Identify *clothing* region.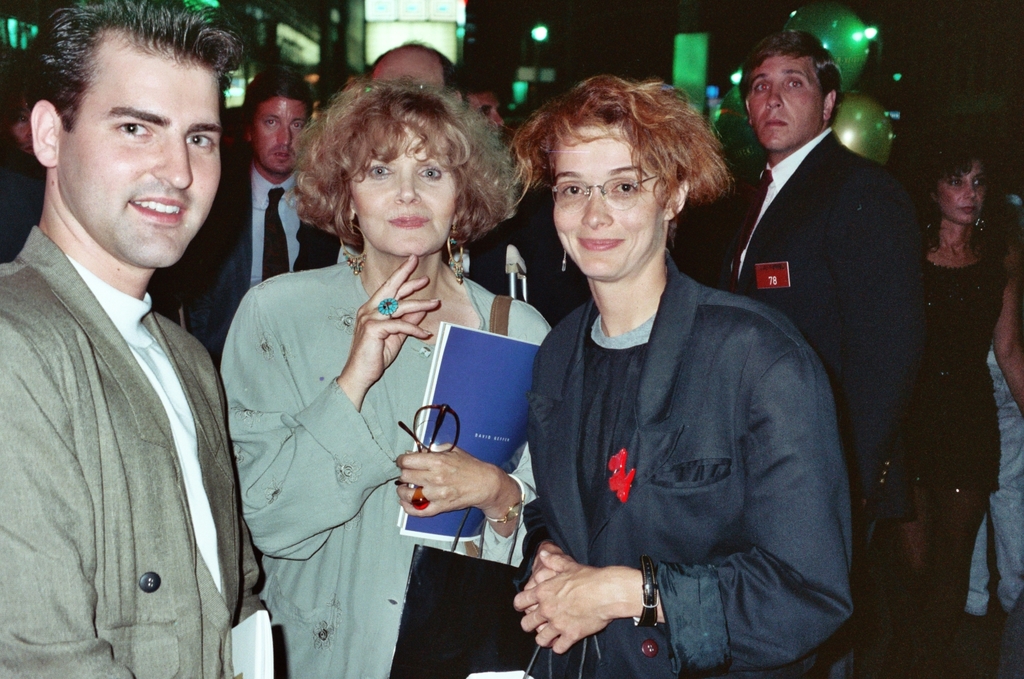
Region: (x1=849, y1=241, x2=1023, y2=678).
